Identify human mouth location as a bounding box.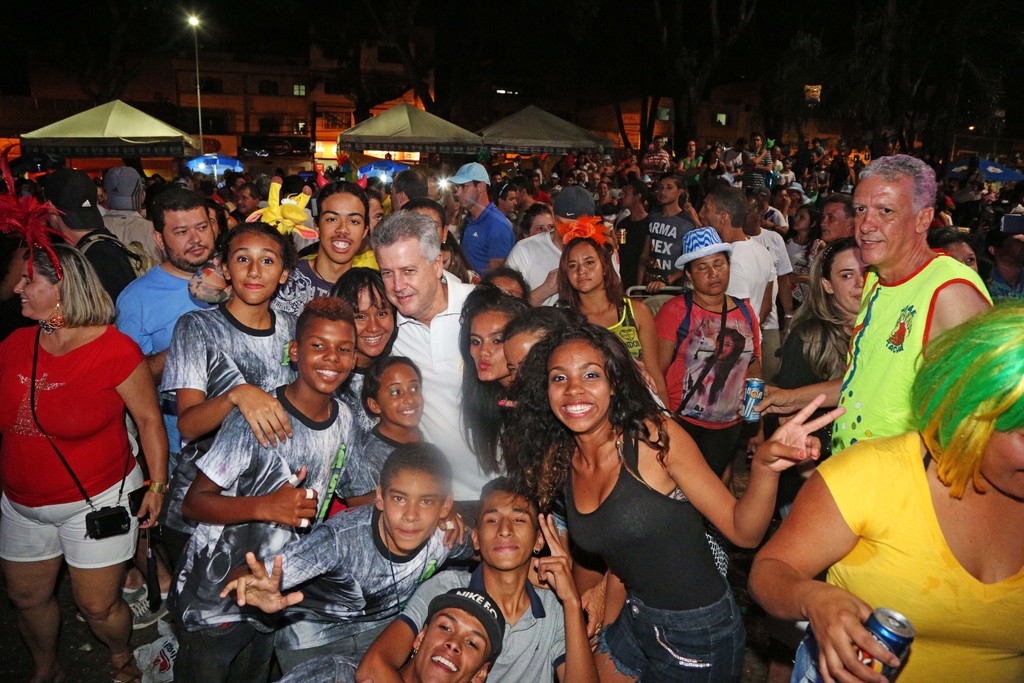
x1=391, y1=525, x2=423, y2=539.
